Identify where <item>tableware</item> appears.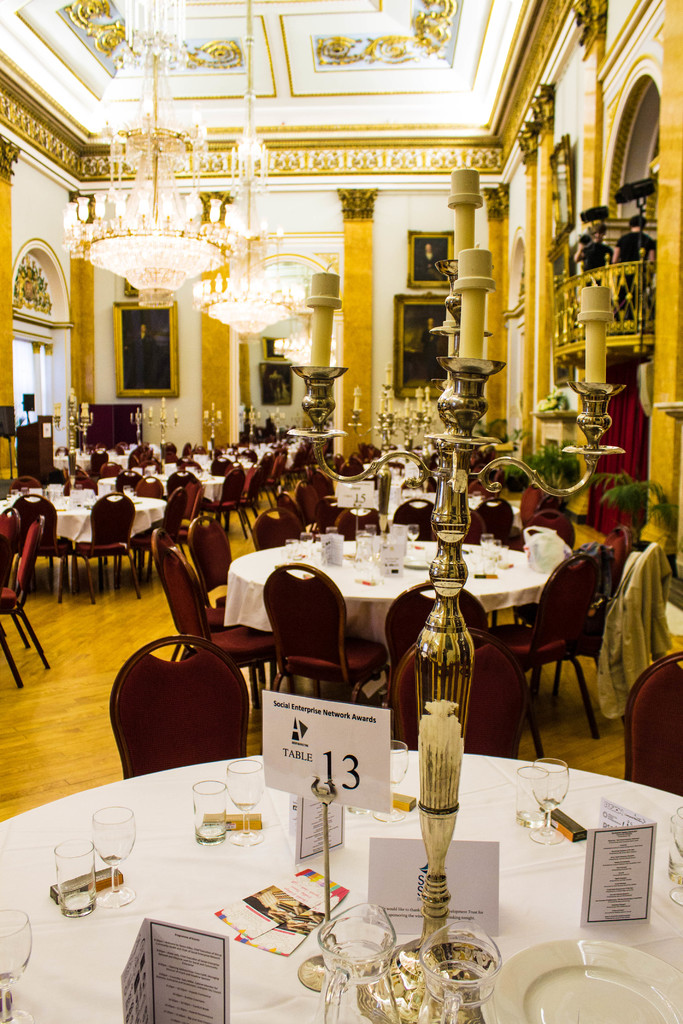
Appears at [317, 902, 404, 1023].
